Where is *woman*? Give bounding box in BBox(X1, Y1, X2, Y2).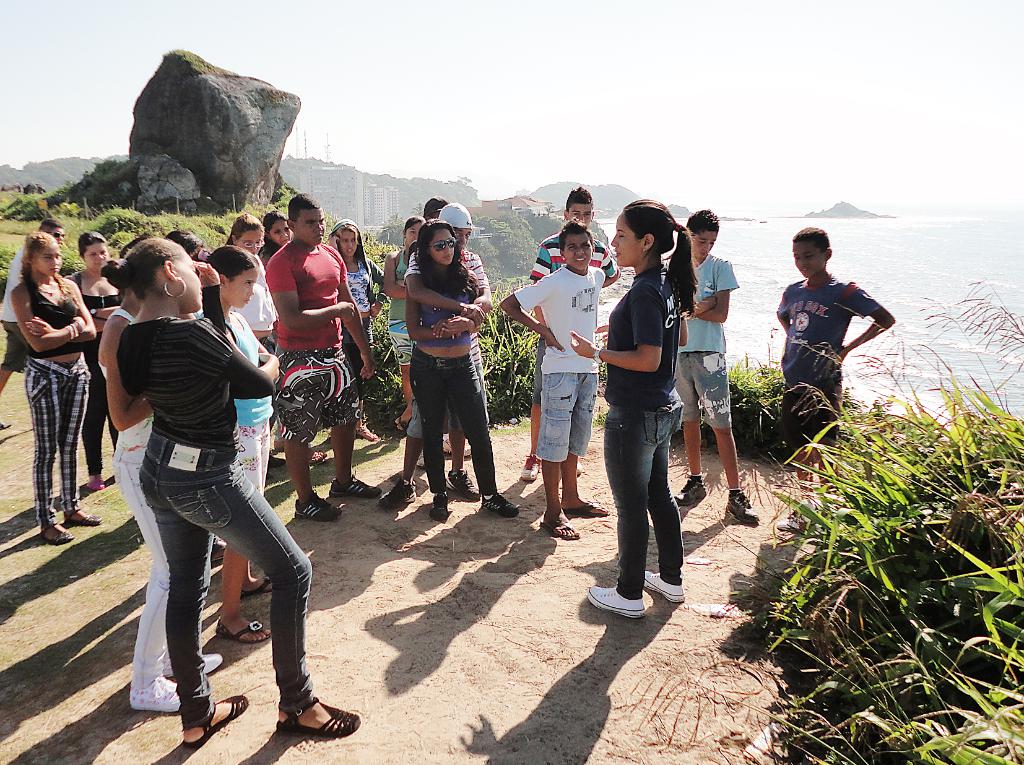
BBox(107, 258, 250, 716).
